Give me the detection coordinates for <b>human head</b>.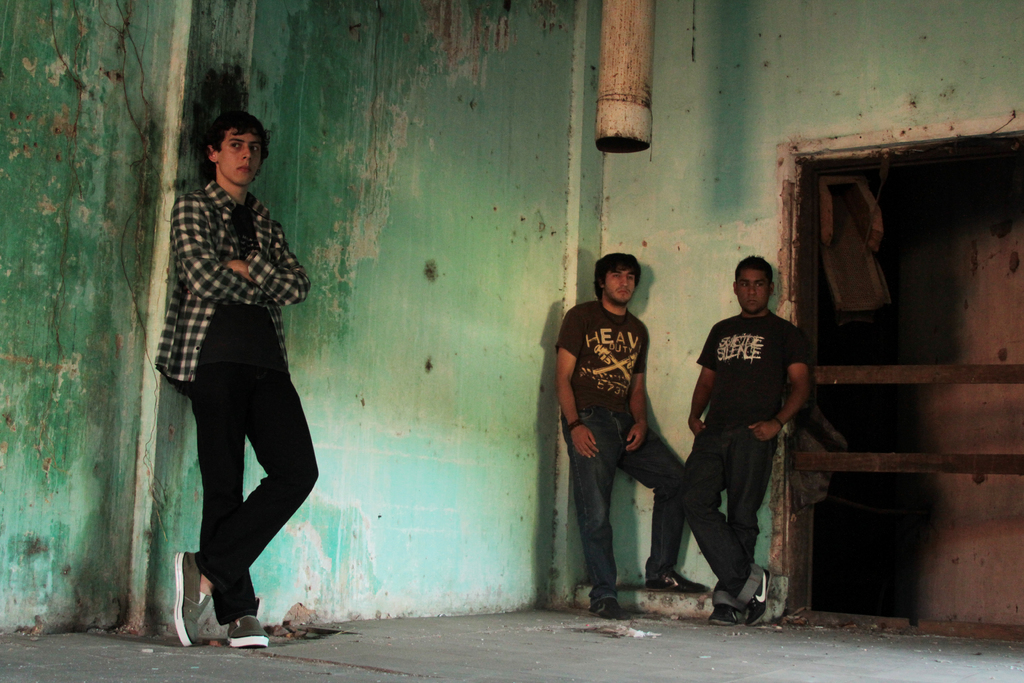
BBox(732, 252, 775, 313).
